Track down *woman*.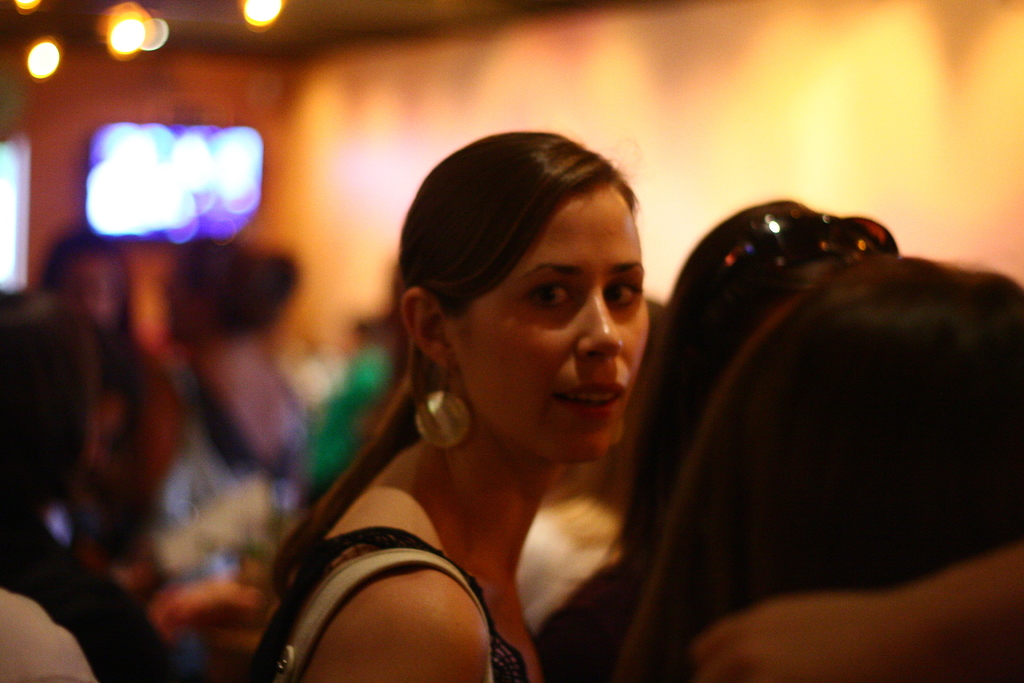
Tracked to l=536, t=193, r=900, b=682.
